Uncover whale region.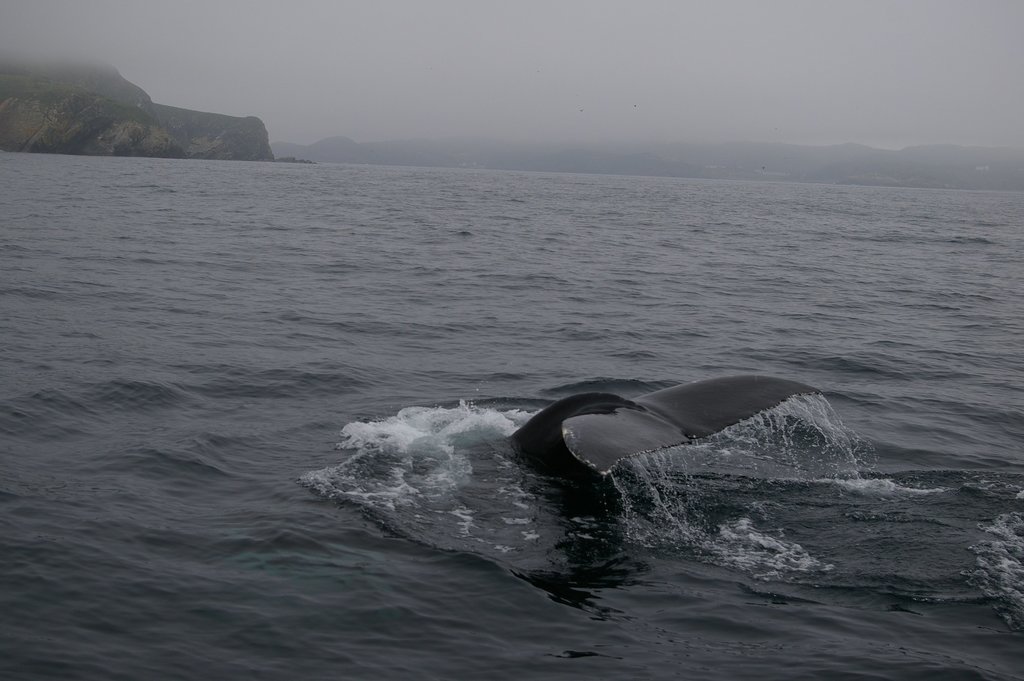
Uncovered: [512,371,814,479].
